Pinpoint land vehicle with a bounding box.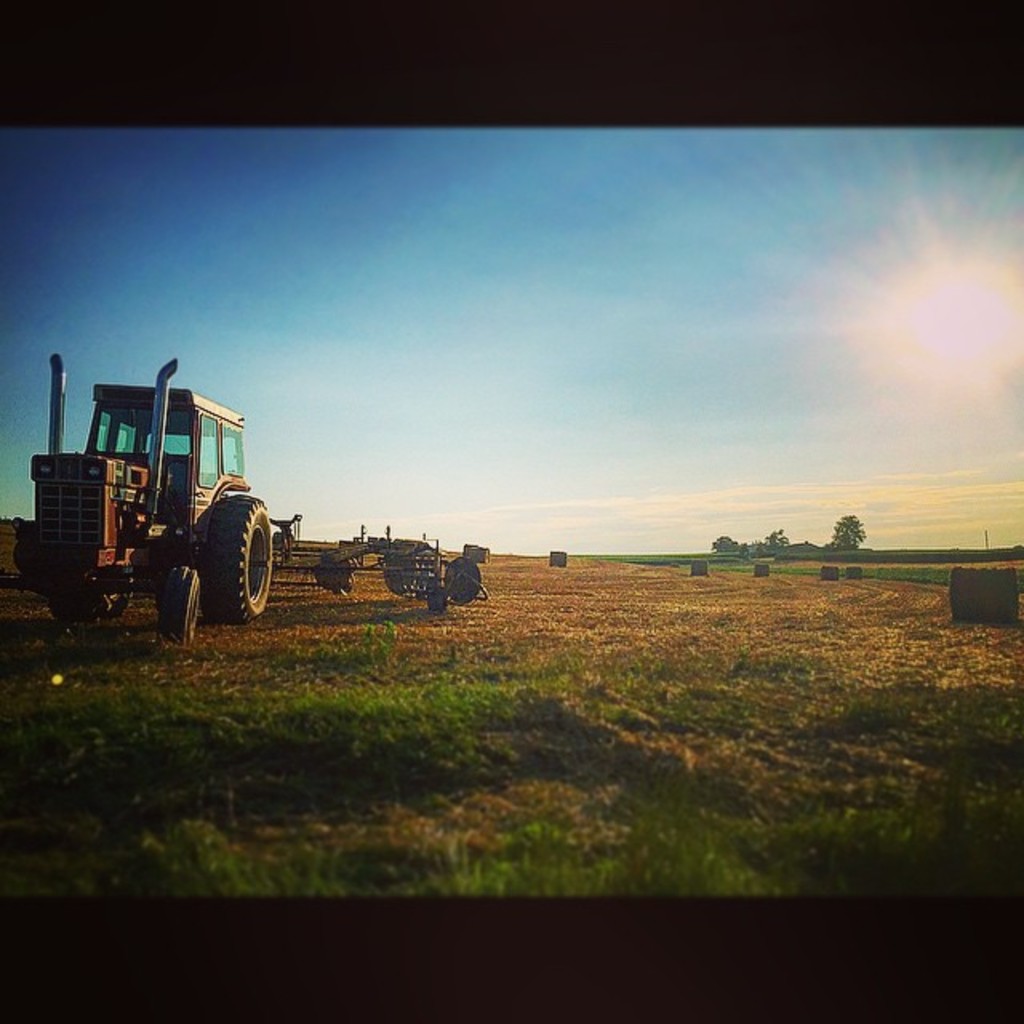
l=19, t=355, r=291, b=640.
